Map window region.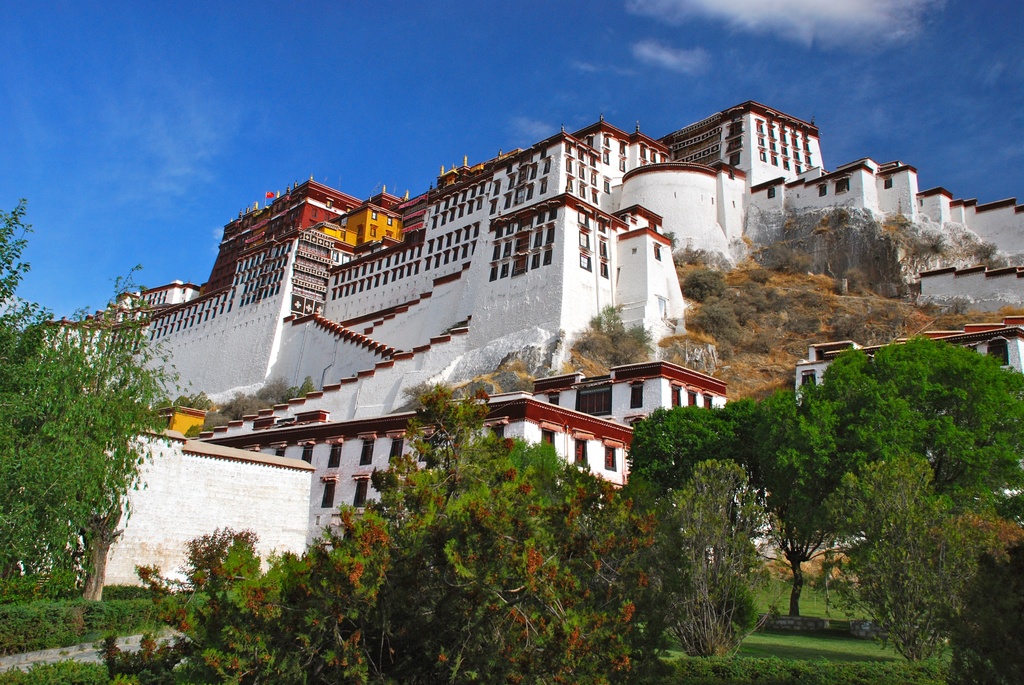
Mapped to rect(697, 392, 717, 408).
